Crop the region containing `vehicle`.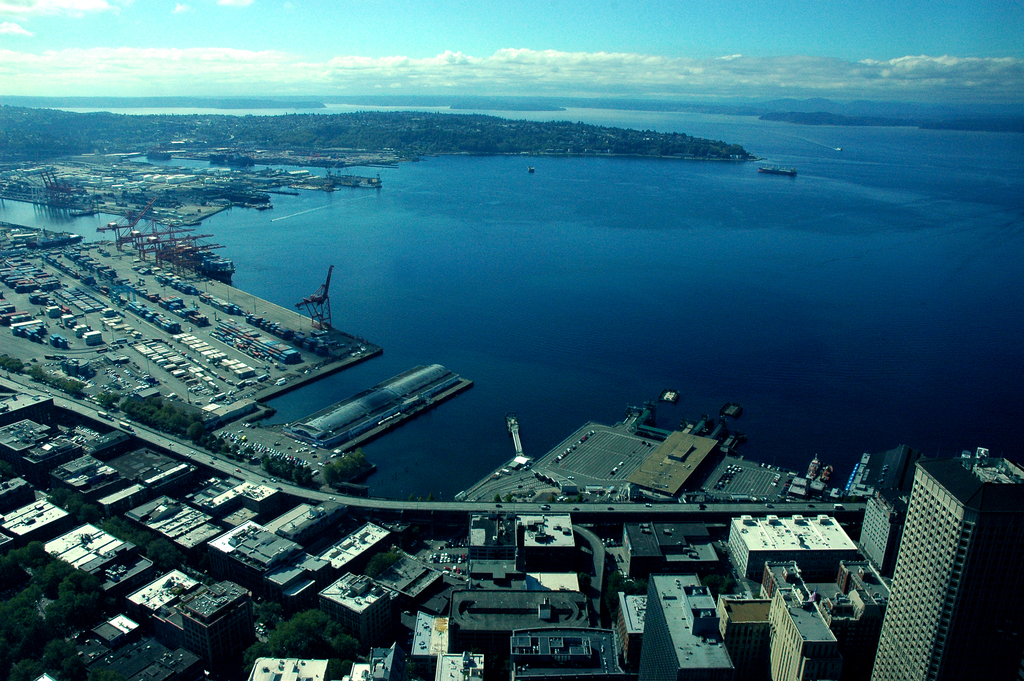
Crop region: x1=212, y1=391, x2=228, y2=400.
